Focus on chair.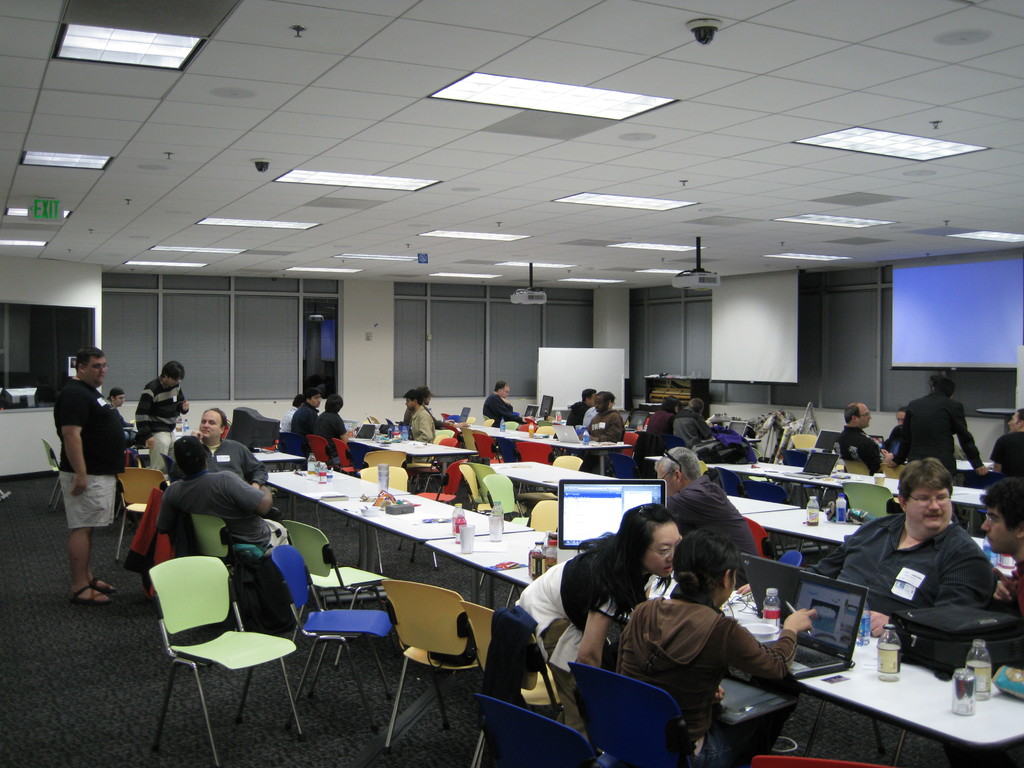
Focused at (x1=476, y1=433, x2=506, y2=466).
